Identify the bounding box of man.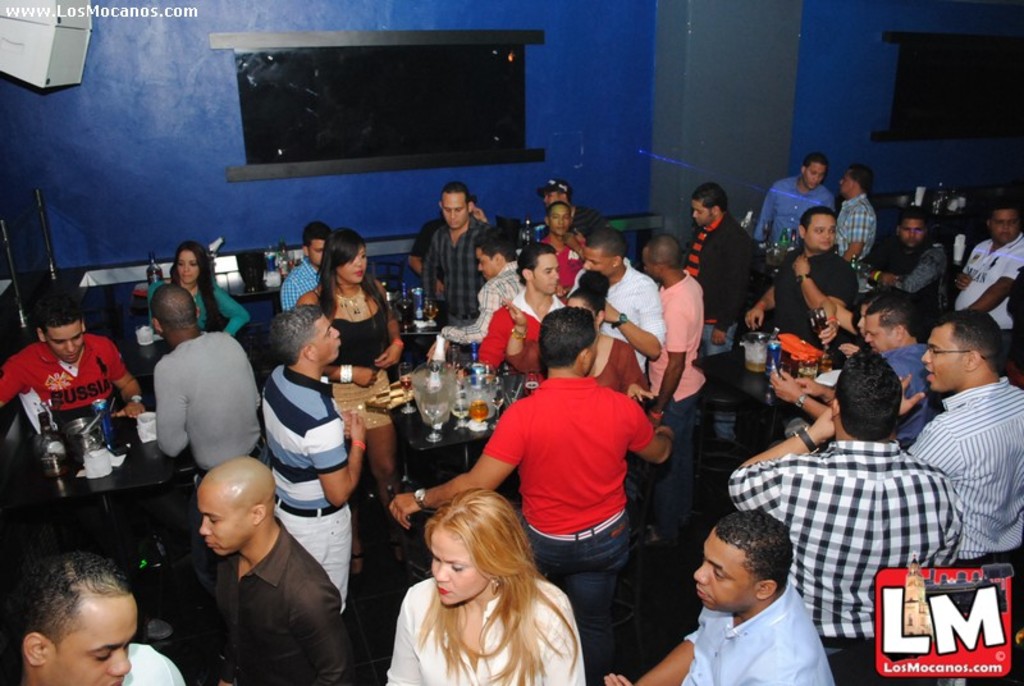
{"x1": 543, "y1": 178, "x2": 612, "y2": 237}.
